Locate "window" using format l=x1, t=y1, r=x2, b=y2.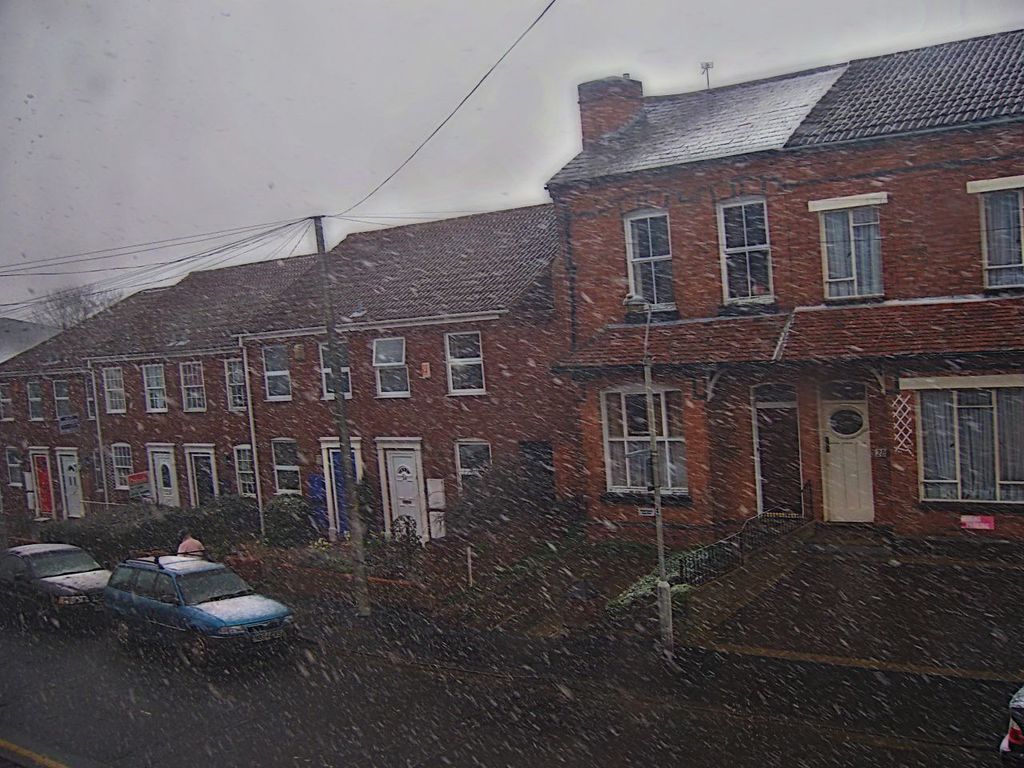
l=88, t=378, r=98, b=418.
